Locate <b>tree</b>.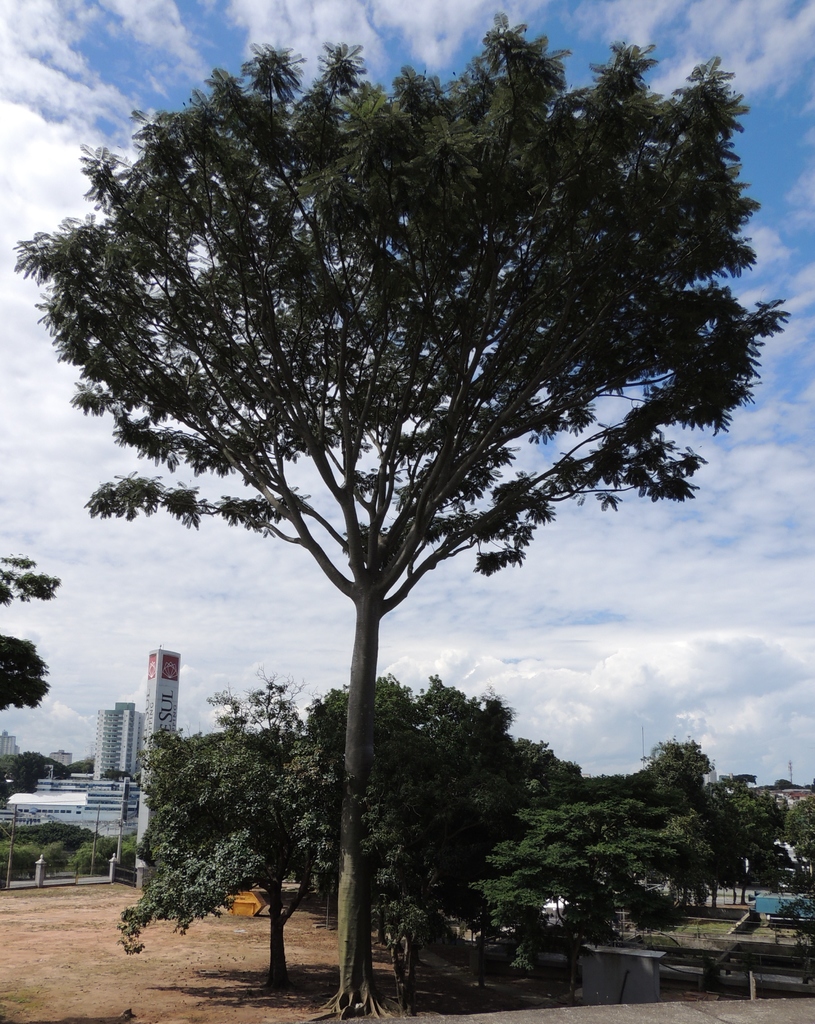
Bounding box: 0 748 83 804.
